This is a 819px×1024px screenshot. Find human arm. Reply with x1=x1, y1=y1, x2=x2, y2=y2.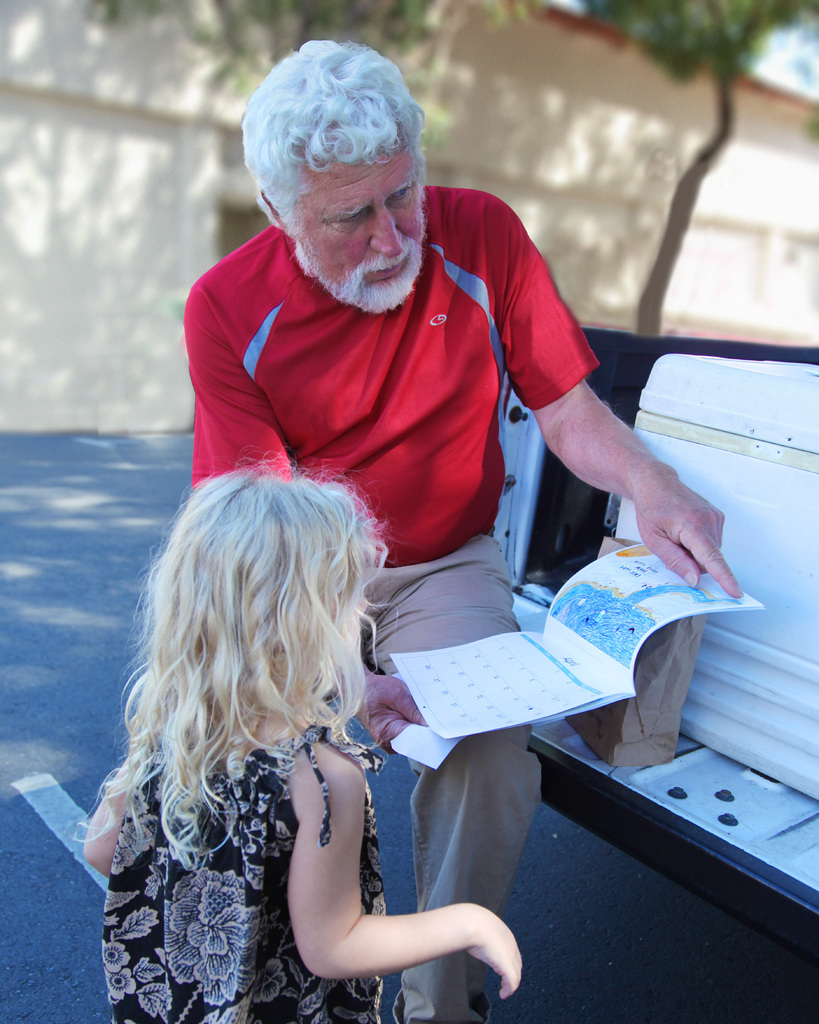
x1=476, y1=187, x2=761, y2=620.
